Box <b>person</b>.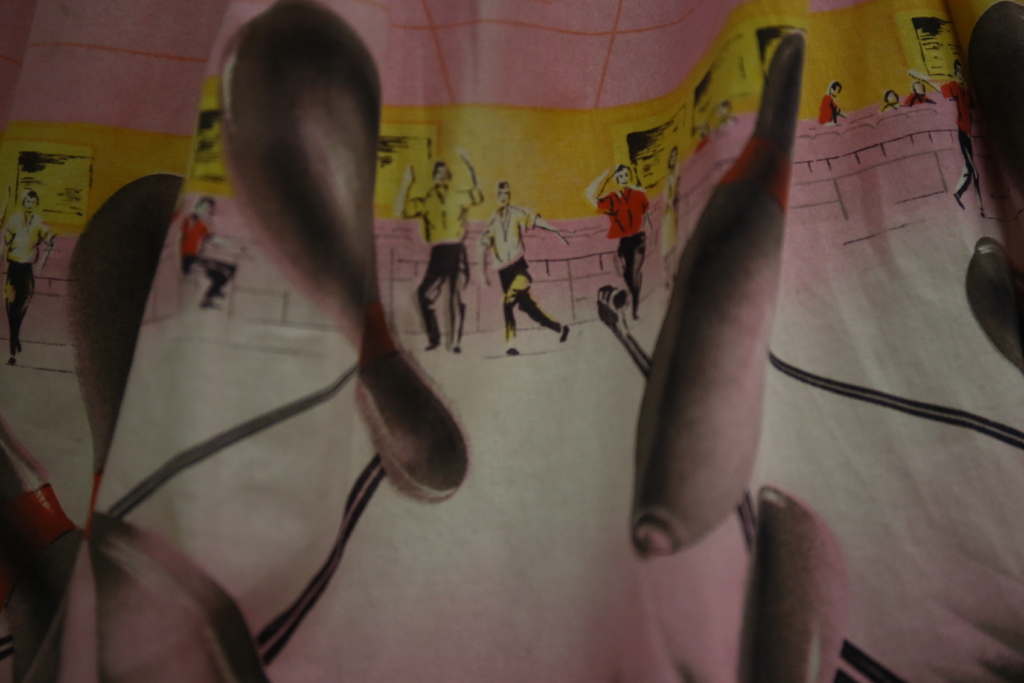
locate(0, 190, 64, 365).
